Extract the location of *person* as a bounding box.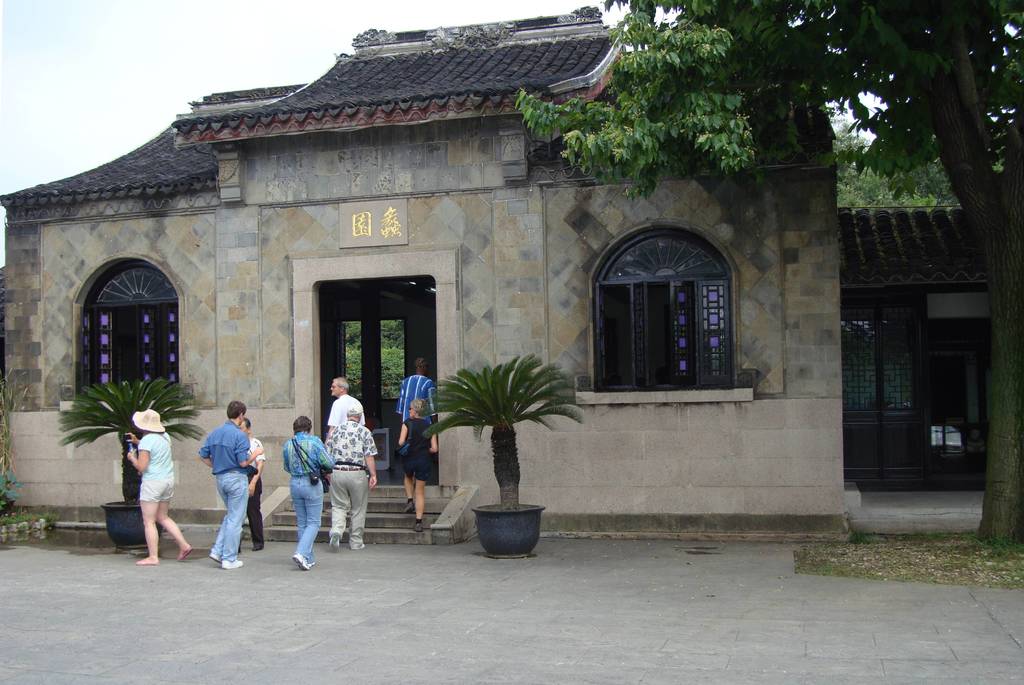
select_region(325, 409, 371, 558).
